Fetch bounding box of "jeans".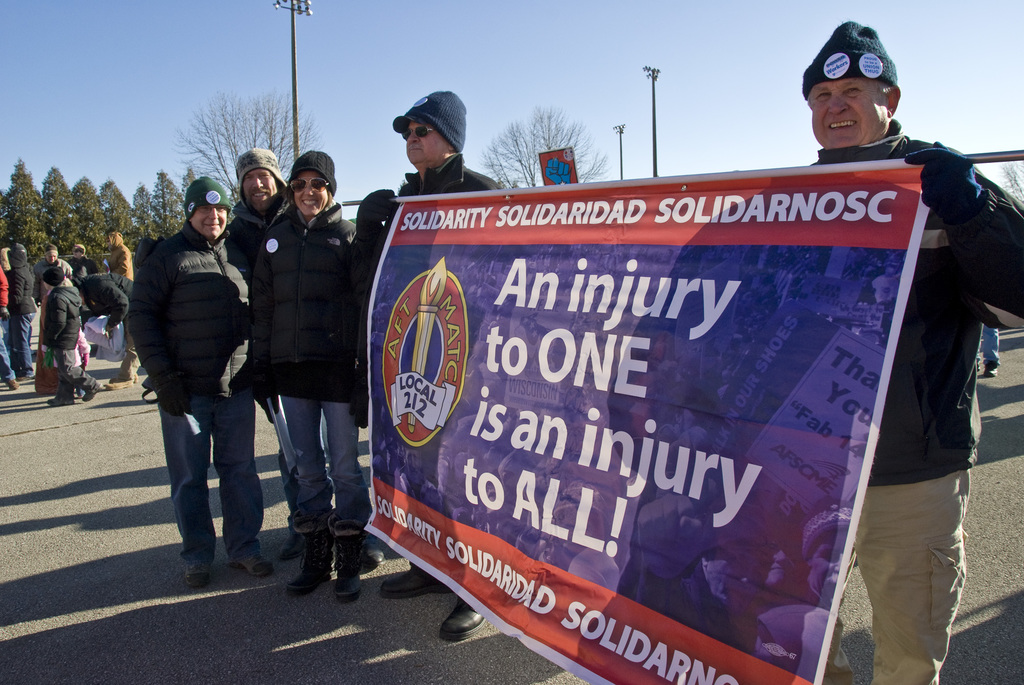
Bbox: box=[981, 326, 1001, 364].
